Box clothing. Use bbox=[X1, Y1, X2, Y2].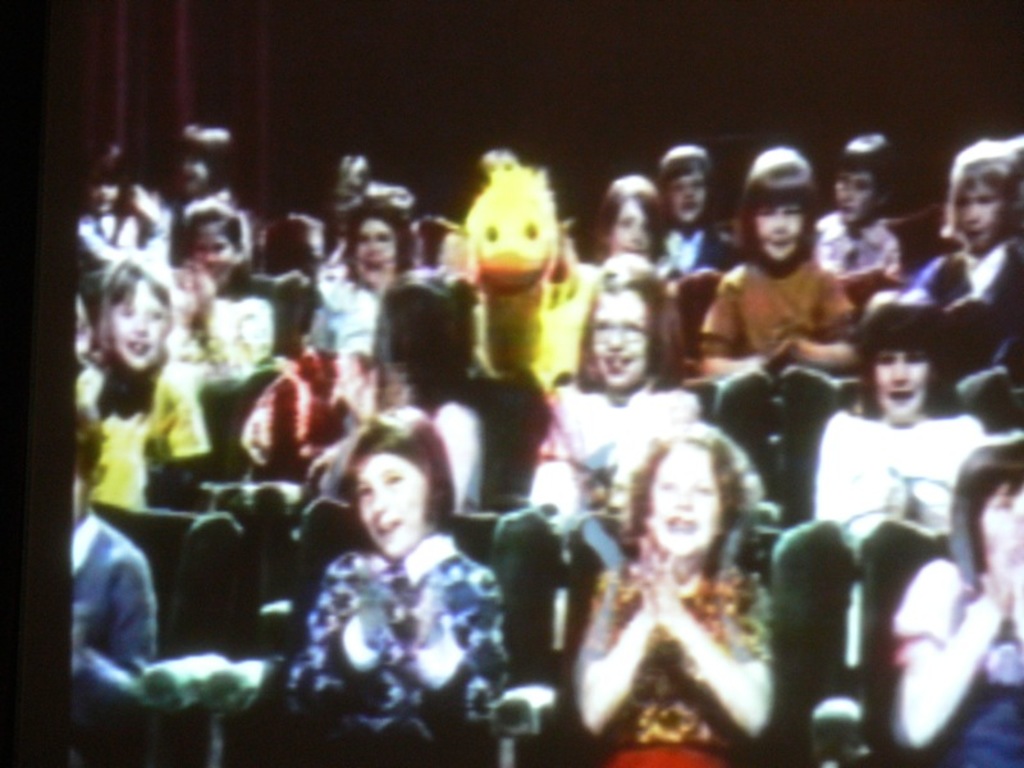
bbox=[170, 289, 275, 389].
